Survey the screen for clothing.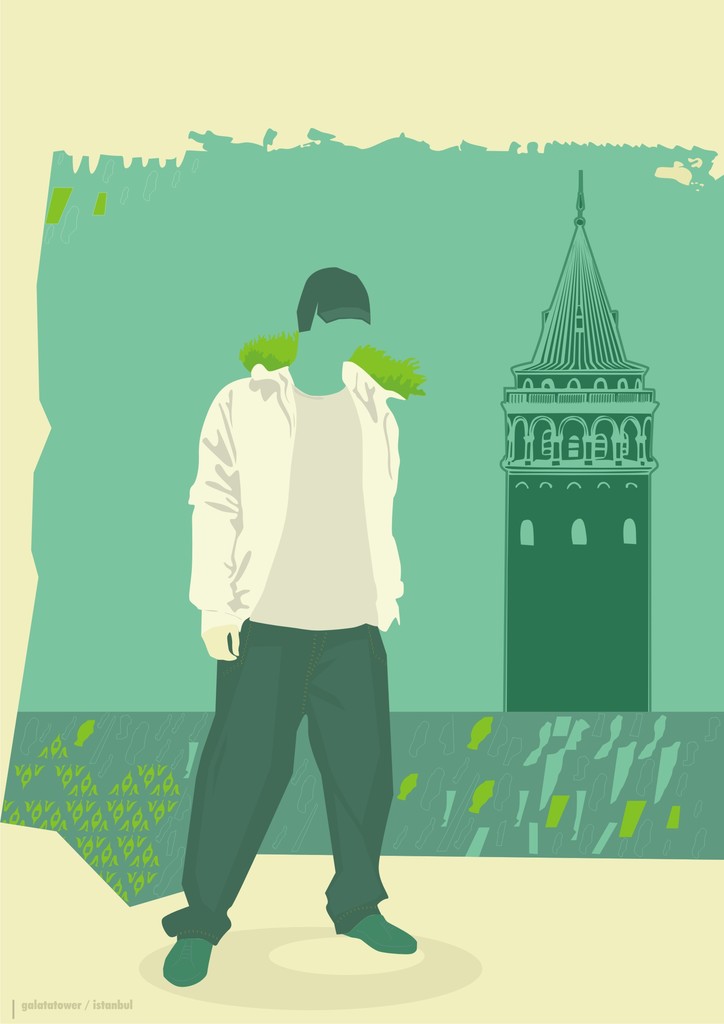
Survey found: region(189, 304, 422, 884).
